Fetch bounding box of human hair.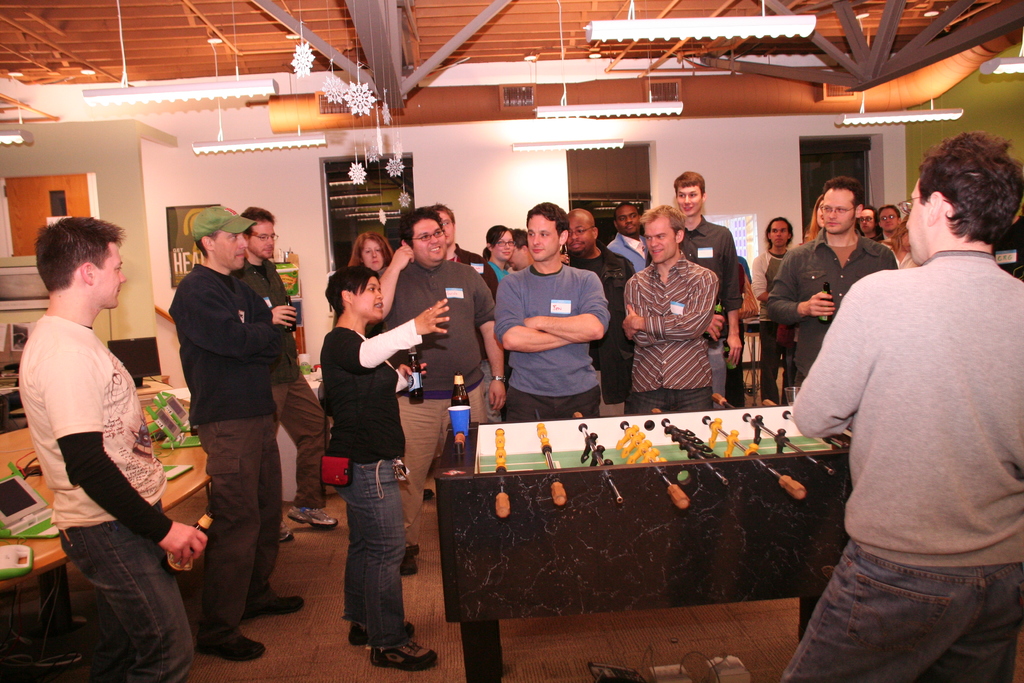
Bbox: [x1=481, y1=224, x2=511, y2=270].
